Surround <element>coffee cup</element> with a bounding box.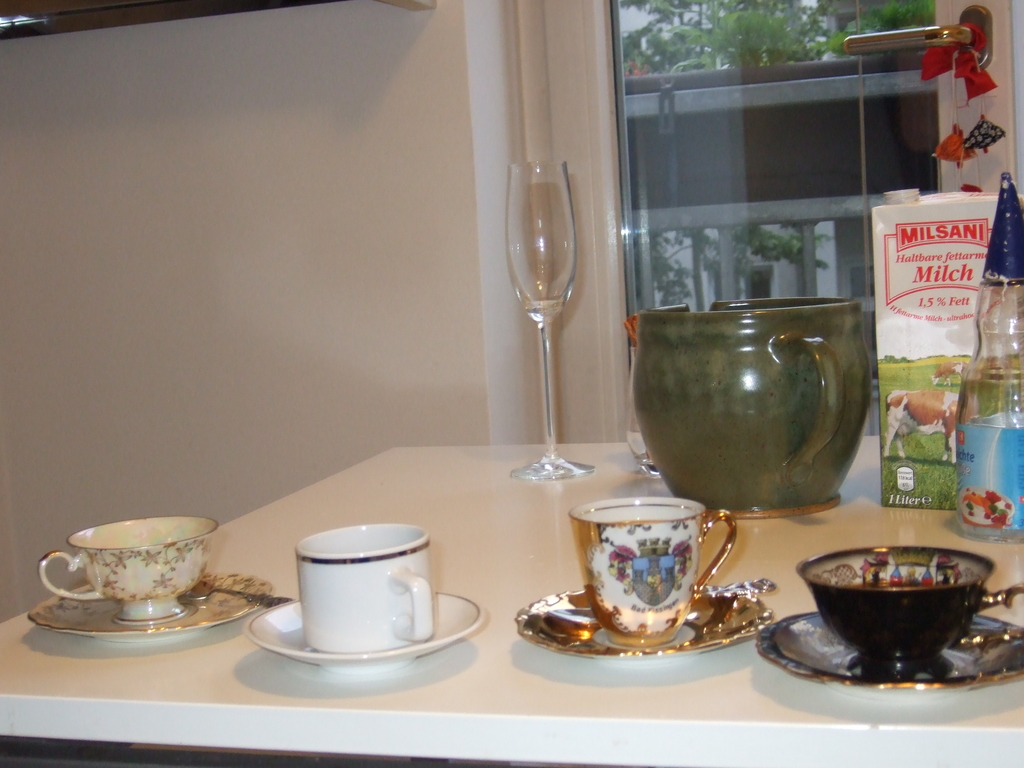
Rect(39, 516, 224, 623).
